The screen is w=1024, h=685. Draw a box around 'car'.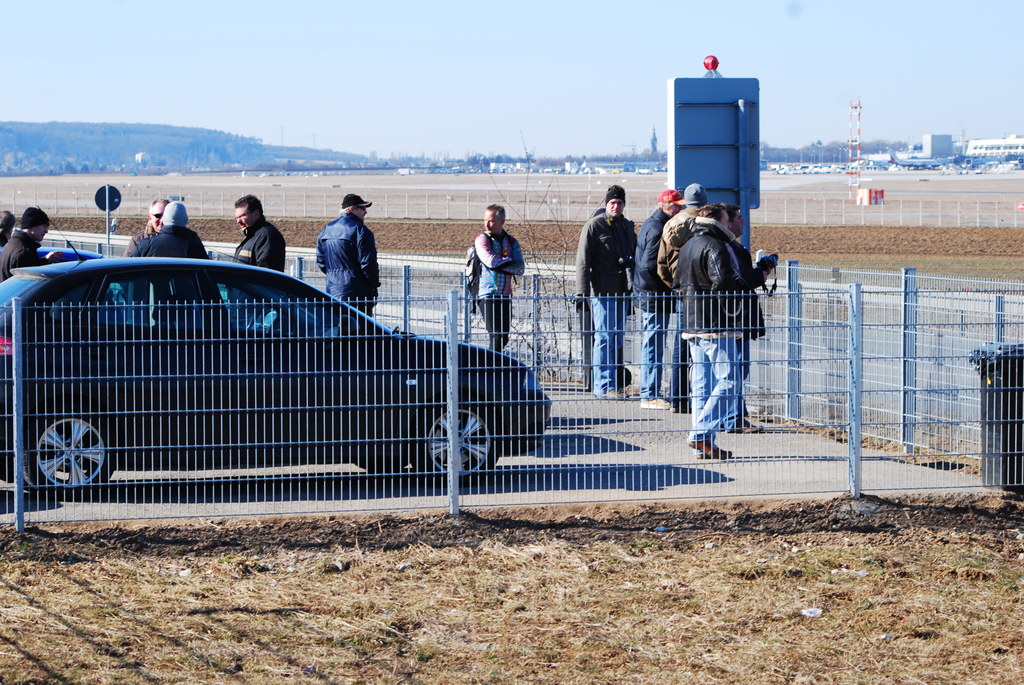
0:246:241:324.
